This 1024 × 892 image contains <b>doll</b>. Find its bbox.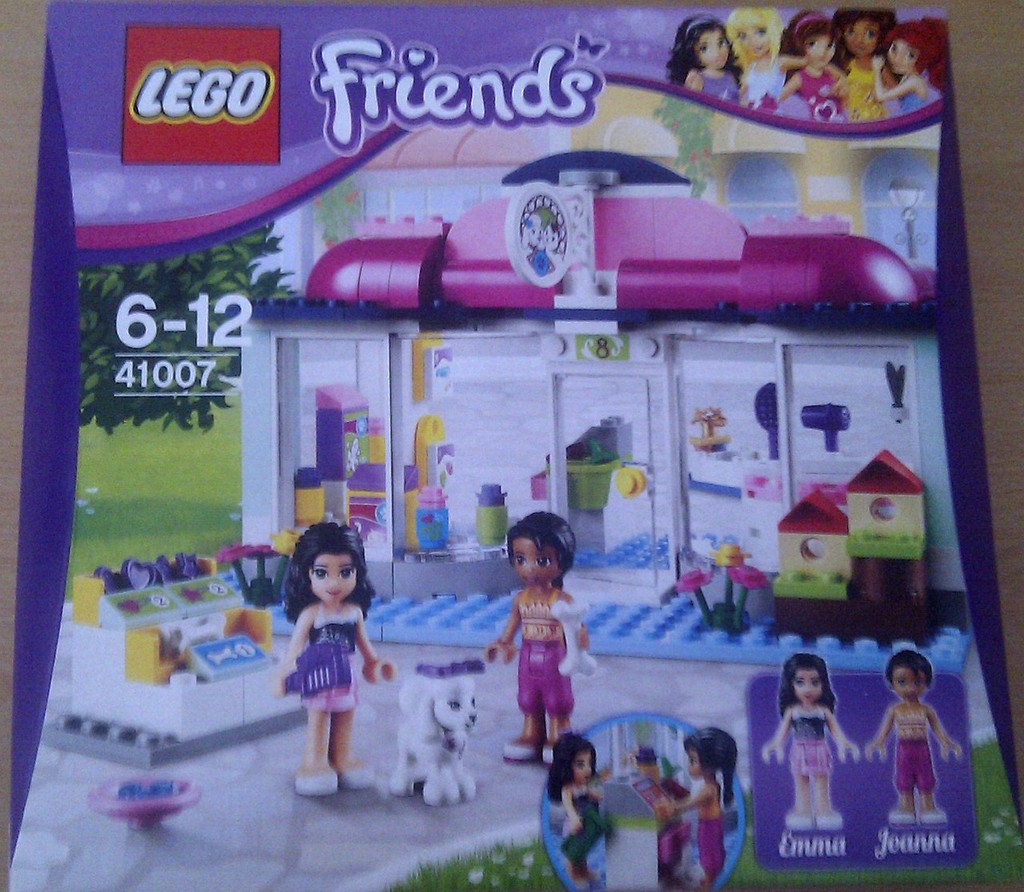
267/526/381/793.
